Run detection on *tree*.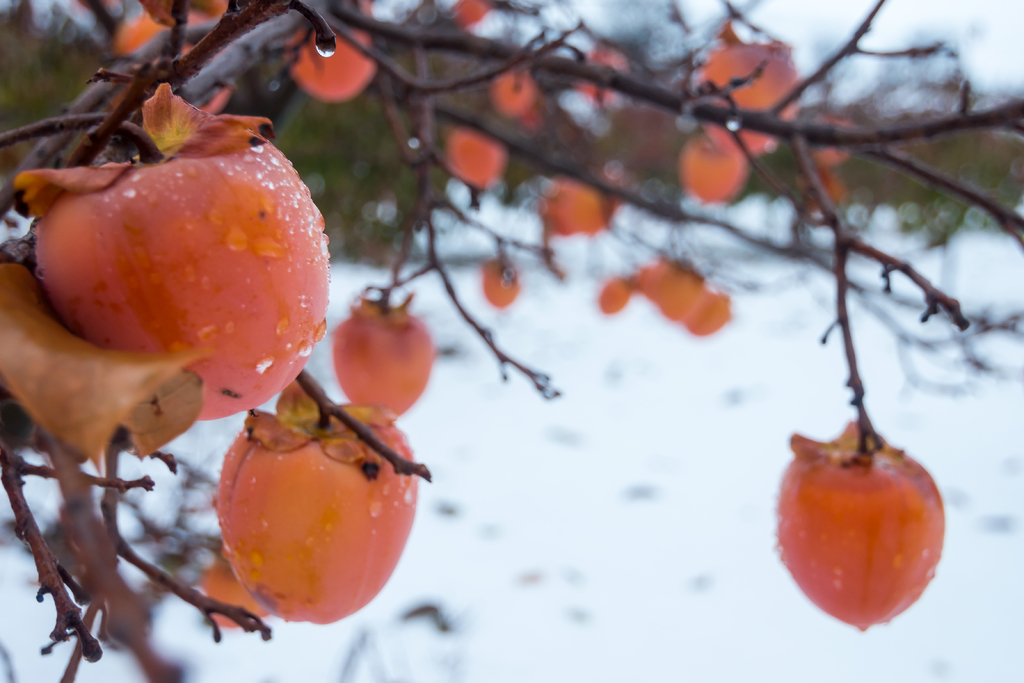
Result: locate(0, 0, 1023, 682).
